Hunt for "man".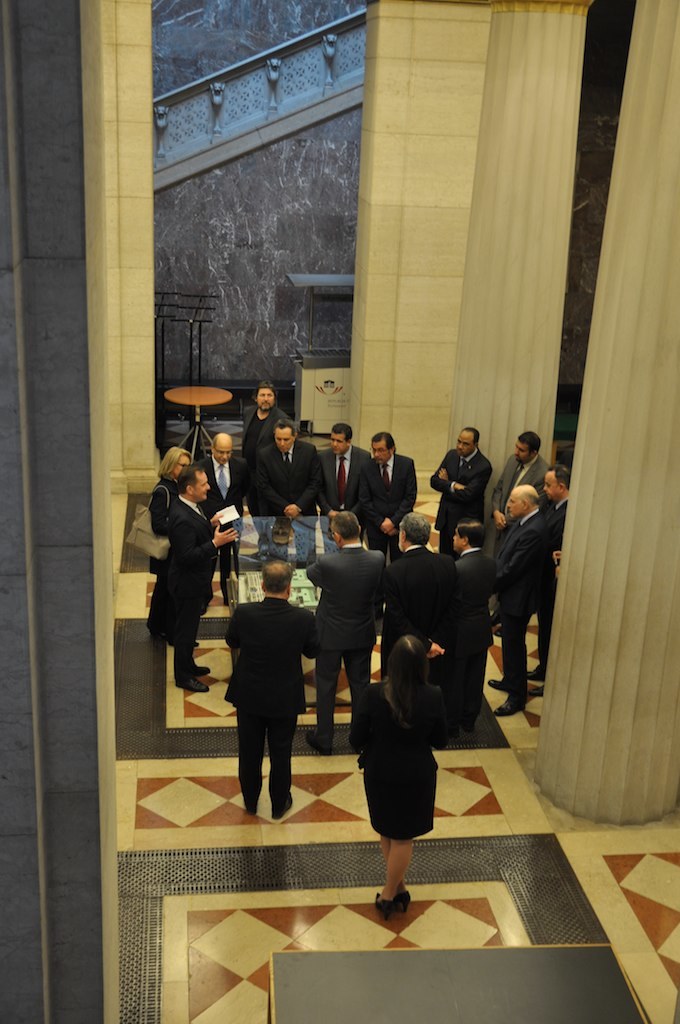
Hunted down at (x1=143, y1=466, x2=237, y2=693).
